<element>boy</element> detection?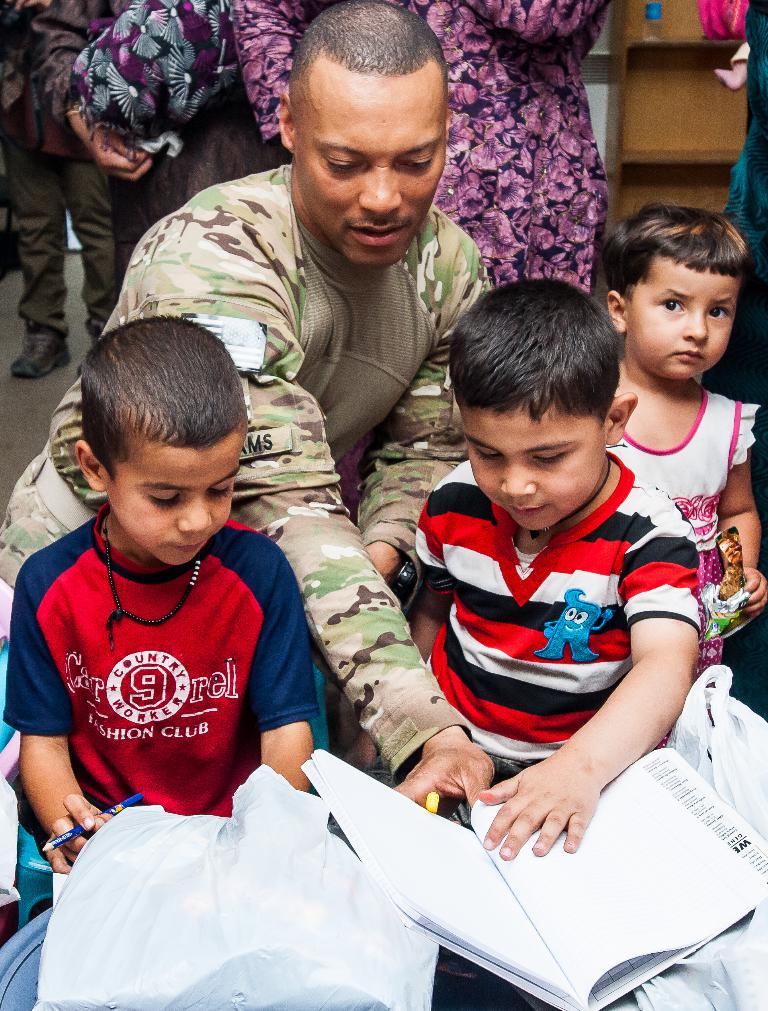
detection(3, 318, 311, 876)
